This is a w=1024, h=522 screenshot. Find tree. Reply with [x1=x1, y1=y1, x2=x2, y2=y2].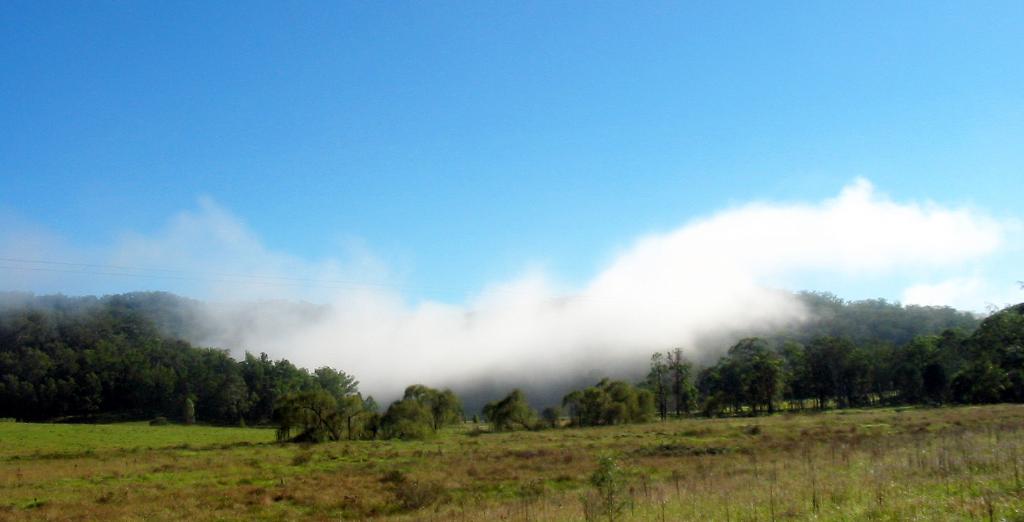
[x1=485, y1=386, x2=537, y2=428].
